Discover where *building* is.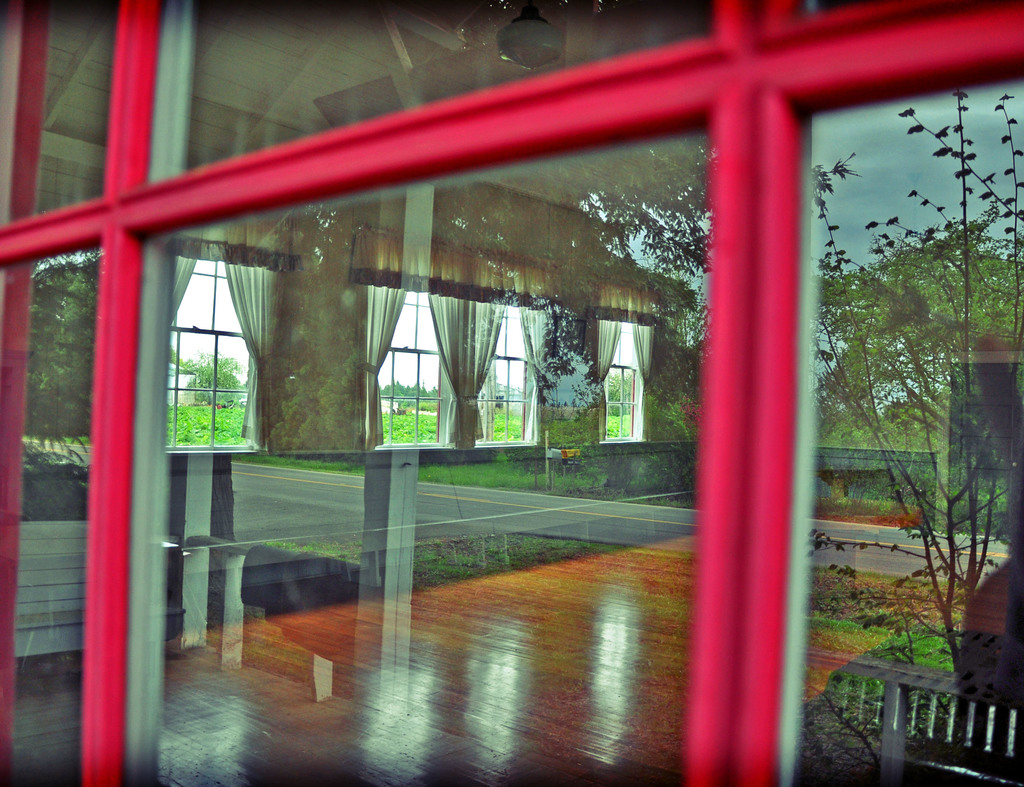
Discovered at detection(0, 0, 1023, 786).
